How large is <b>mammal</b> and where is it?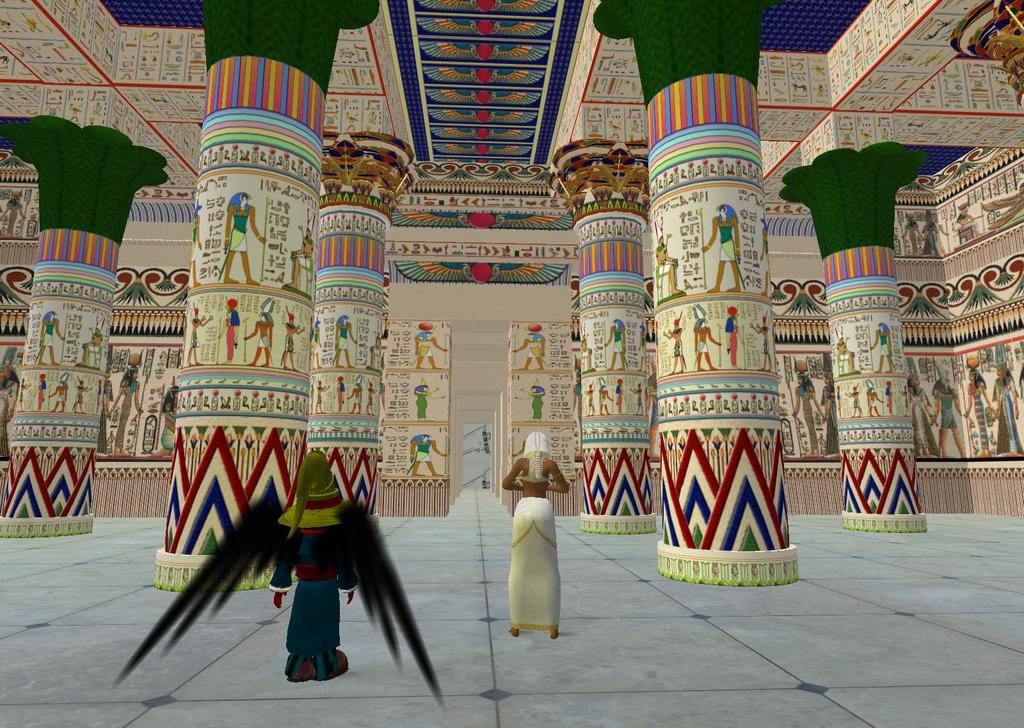
Bounding box: crop(996, 364, 1023, 456).
